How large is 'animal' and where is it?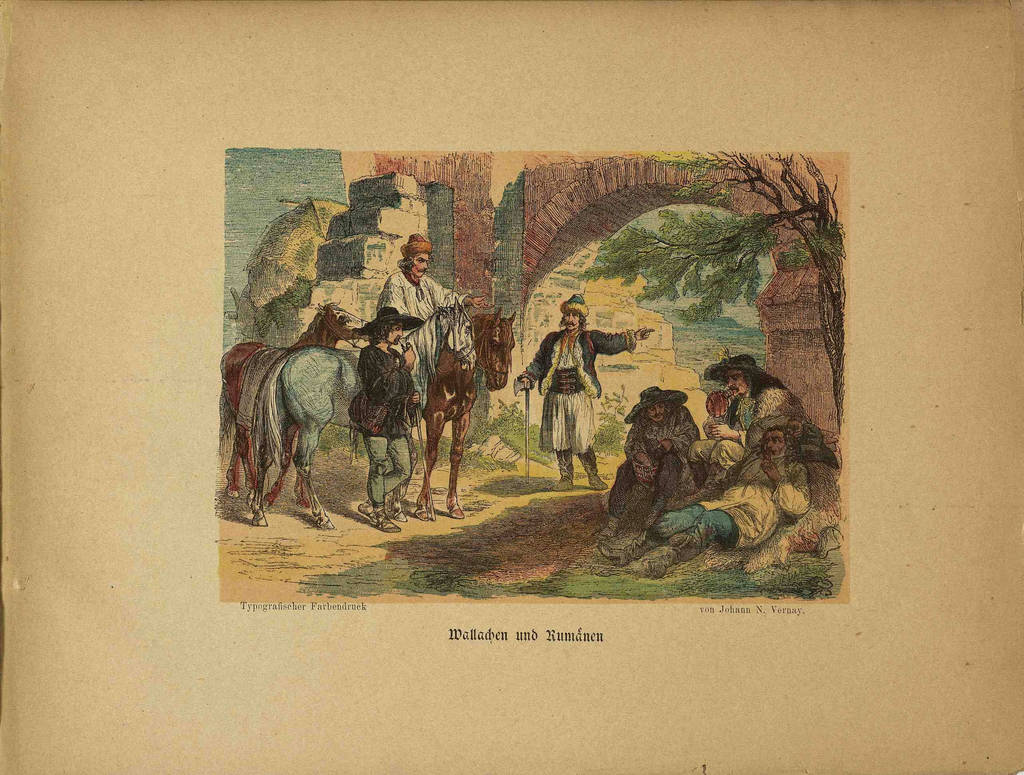
Bounding box: 262 305 517 521.
